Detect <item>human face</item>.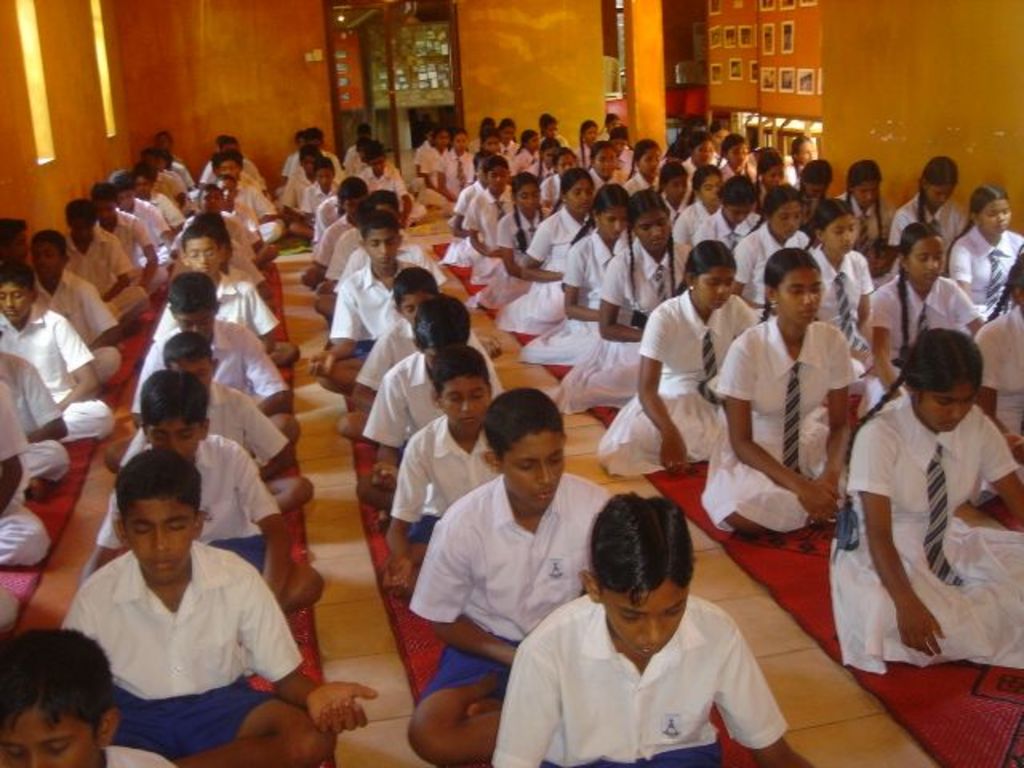
Detected at crop(778, 264, 821, 325).
